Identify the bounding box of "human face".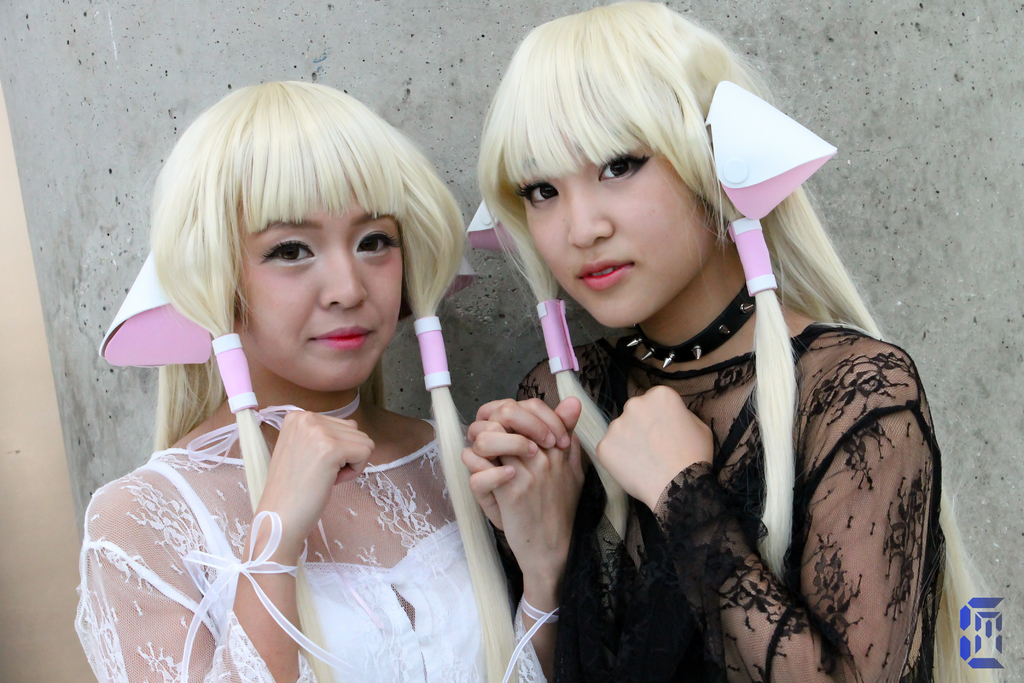
(left=235, top=177, right=401, bottom=398).
